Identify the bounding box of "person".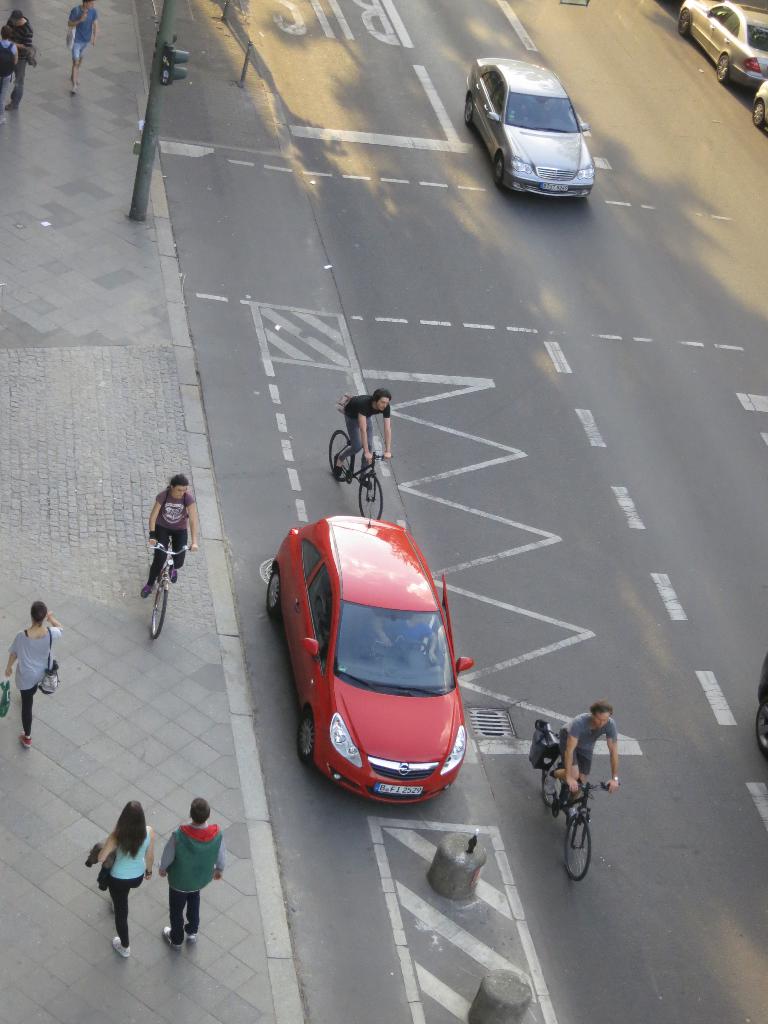
box(129, 483, 187, 584).
